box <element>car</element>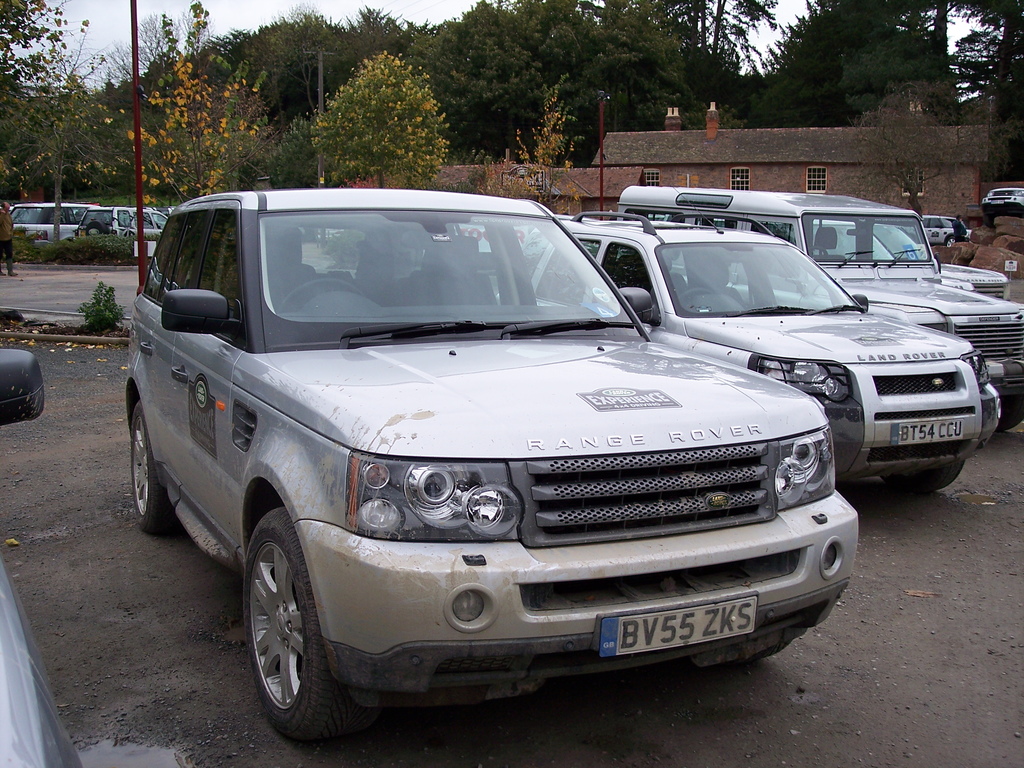
x1=0, y1=556, x2=90, y2=767
